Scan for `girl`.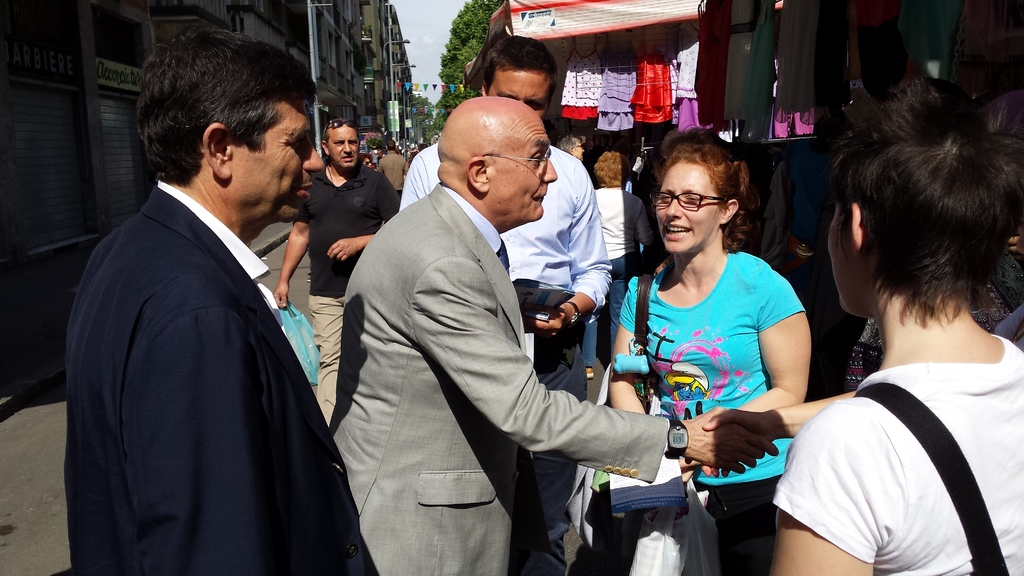
Scan result: bbox(611, 136, 804, 564).
